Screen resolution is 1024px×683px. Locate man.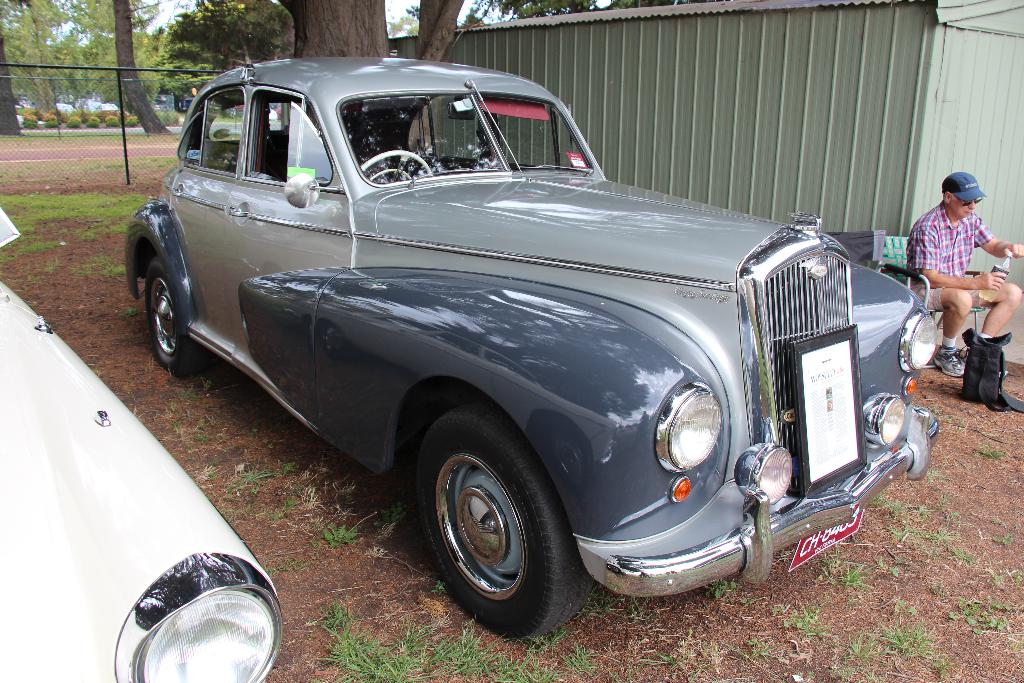
[904, 170, 1023, 379].
